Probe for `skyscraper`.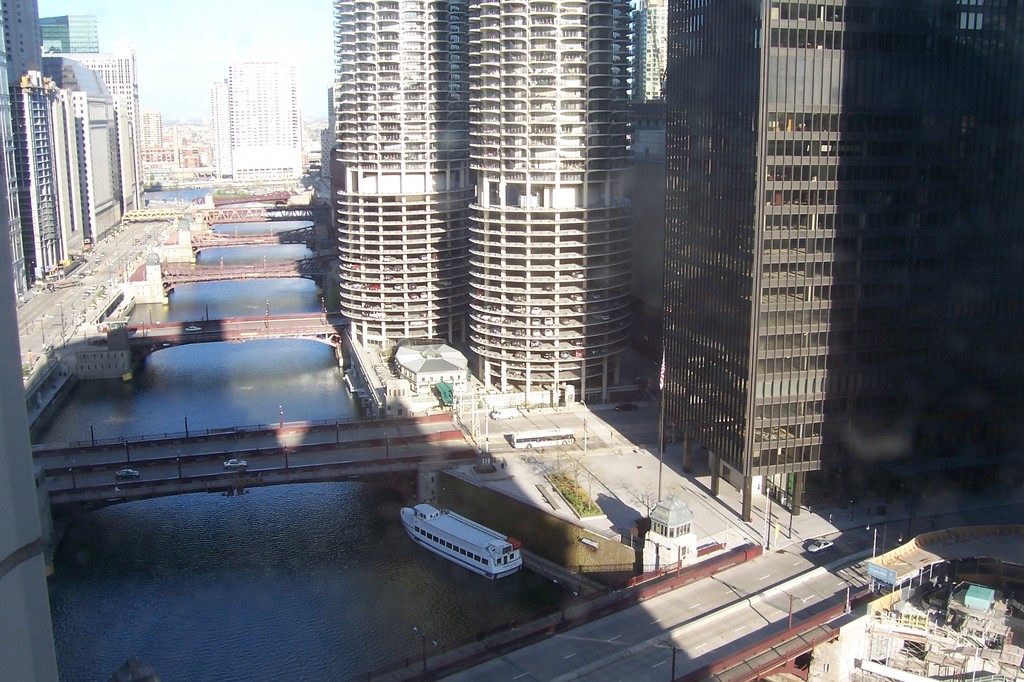
Probe result: BBox(659, 0, 1023, 524).
